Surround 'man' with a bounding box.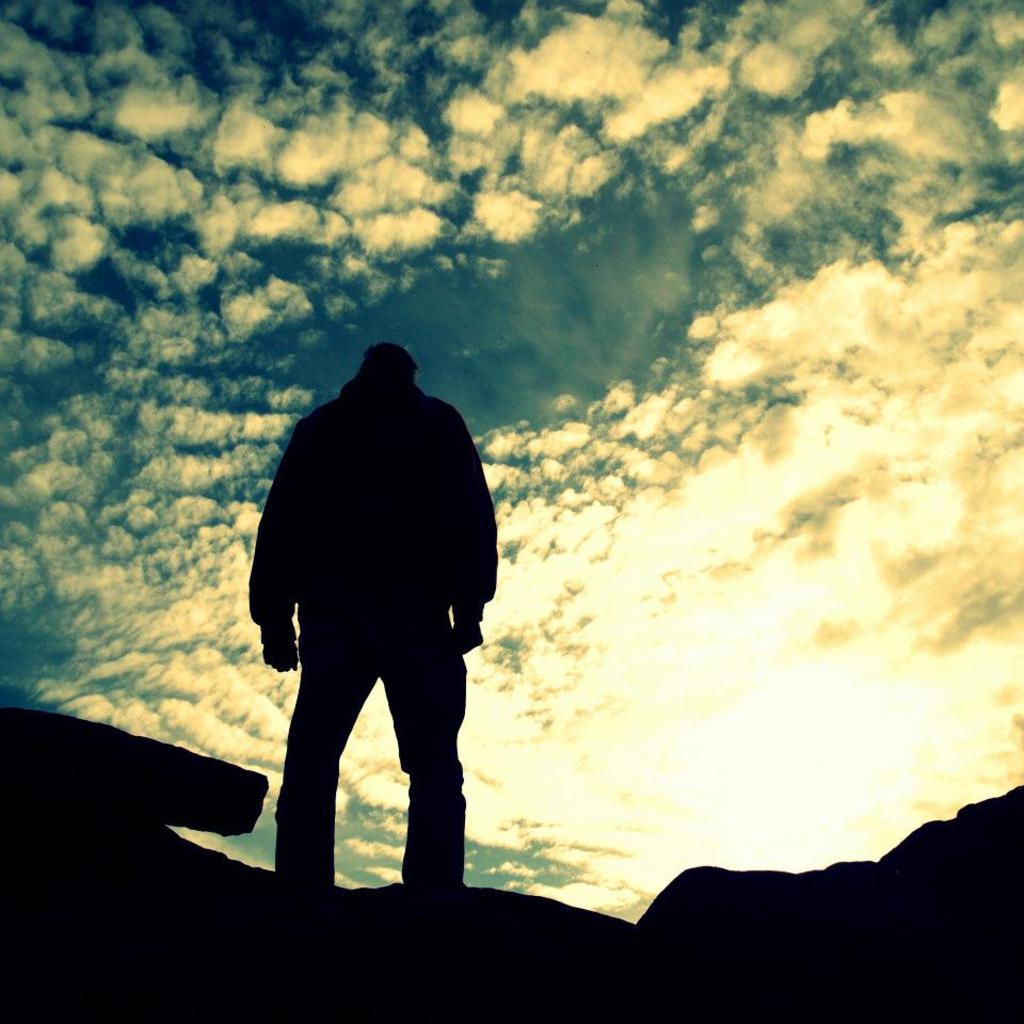
Rect(254, 340, 500, 891).
